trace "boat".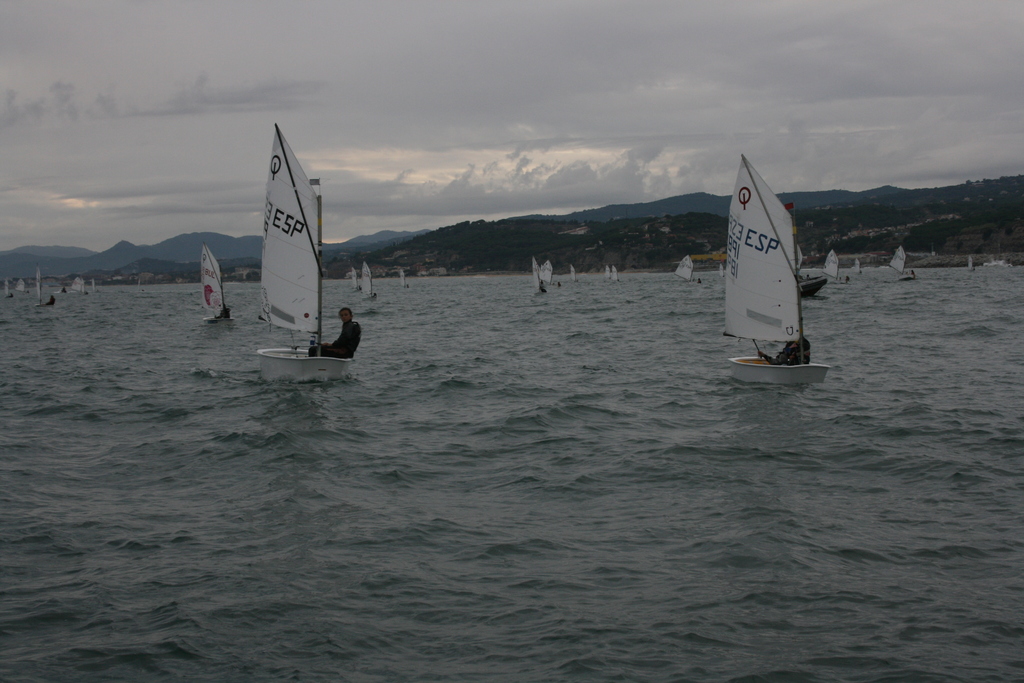
Traced to [255,126,358,386].
